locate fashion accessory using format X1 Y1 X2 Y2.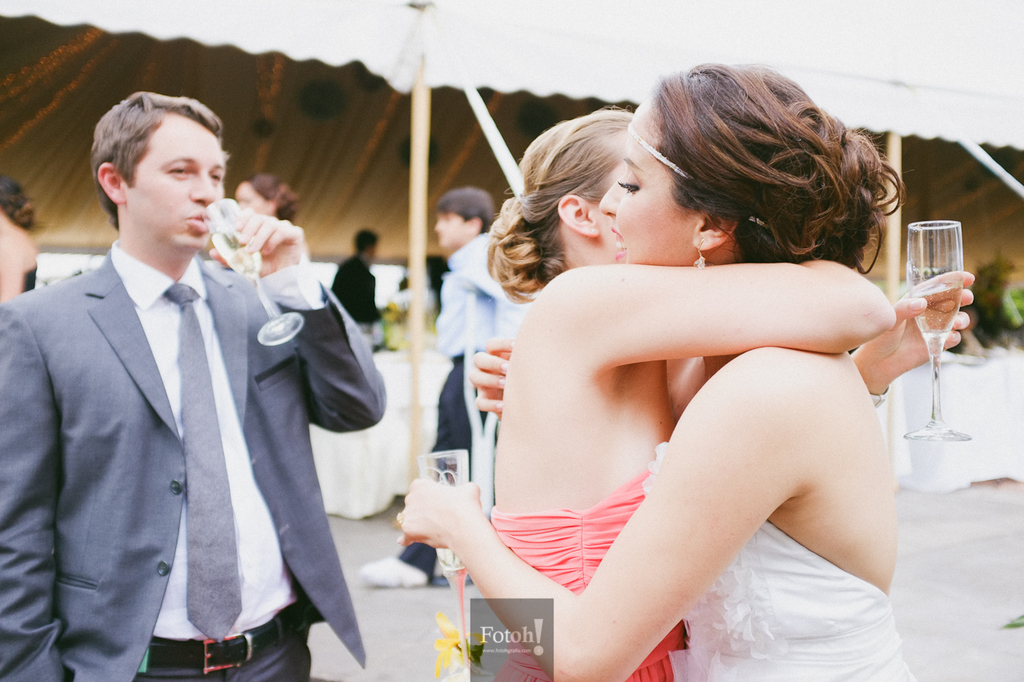
352 558 425 592.
